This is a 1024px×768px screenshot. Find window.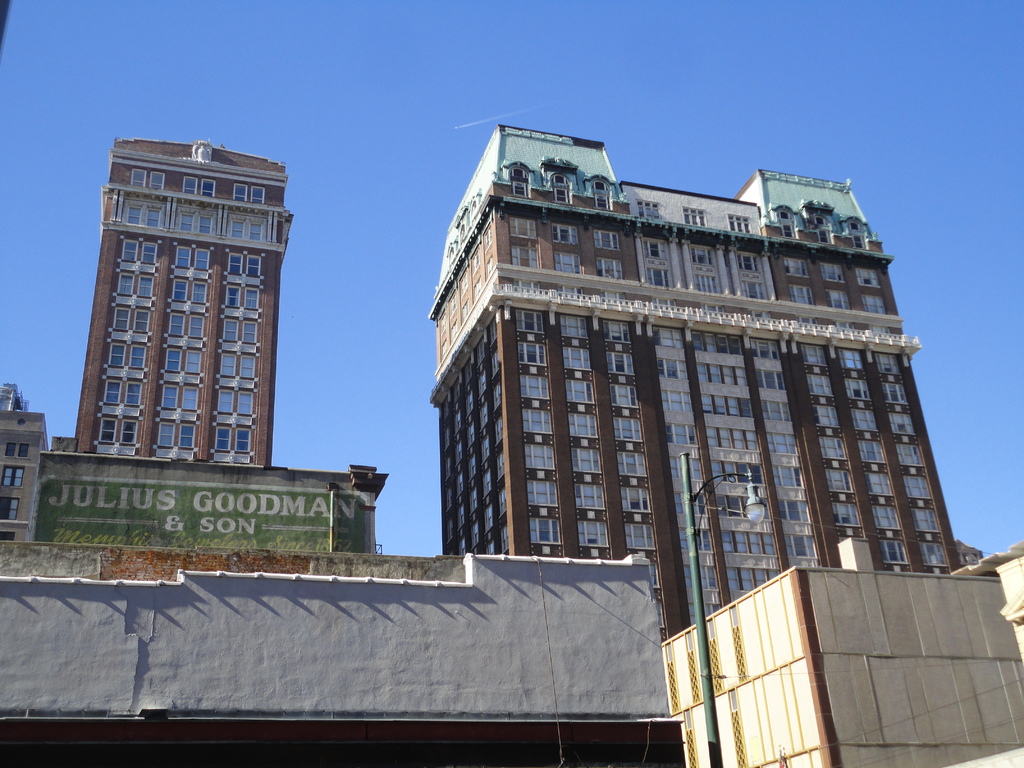
Bounding box: <box>561,345,592,371</box>.
